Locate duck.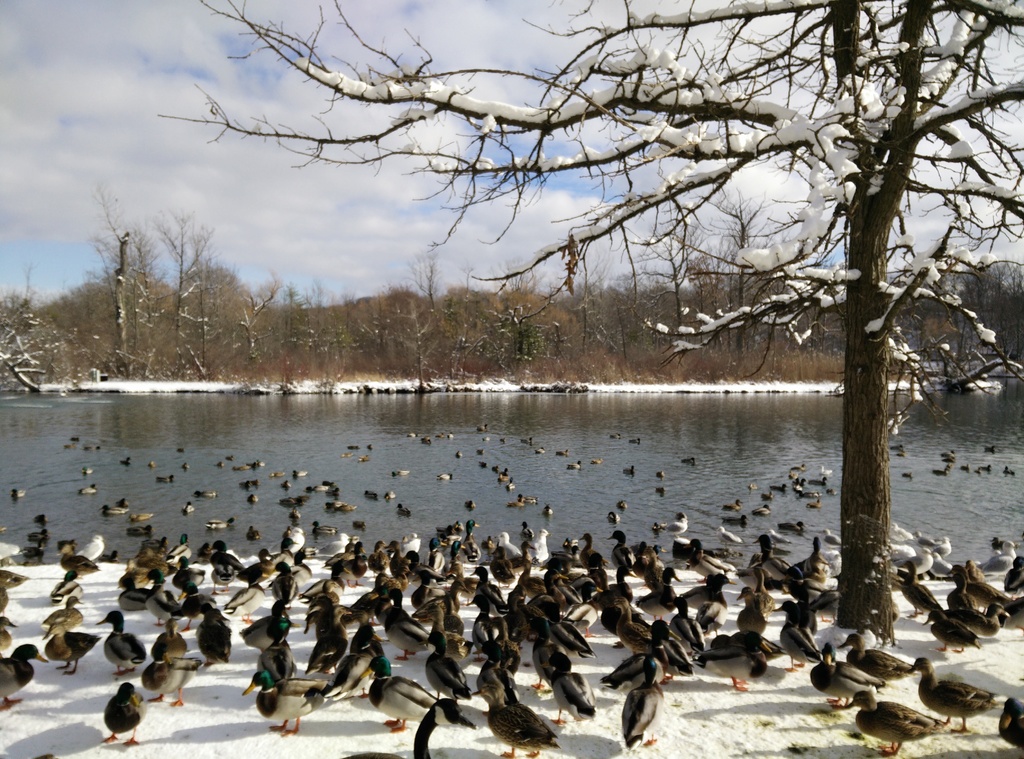
Bounding box: (486, 677, 558, 756).
